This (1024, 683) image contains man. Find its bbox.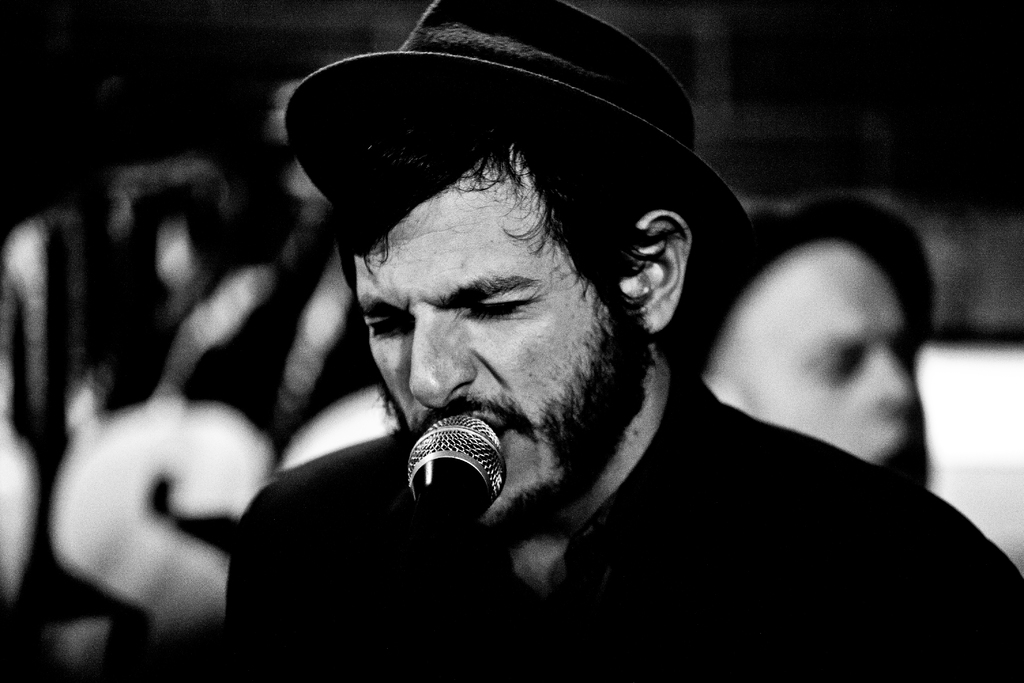
(left=227, top=0, right=1023, bottom=682).
